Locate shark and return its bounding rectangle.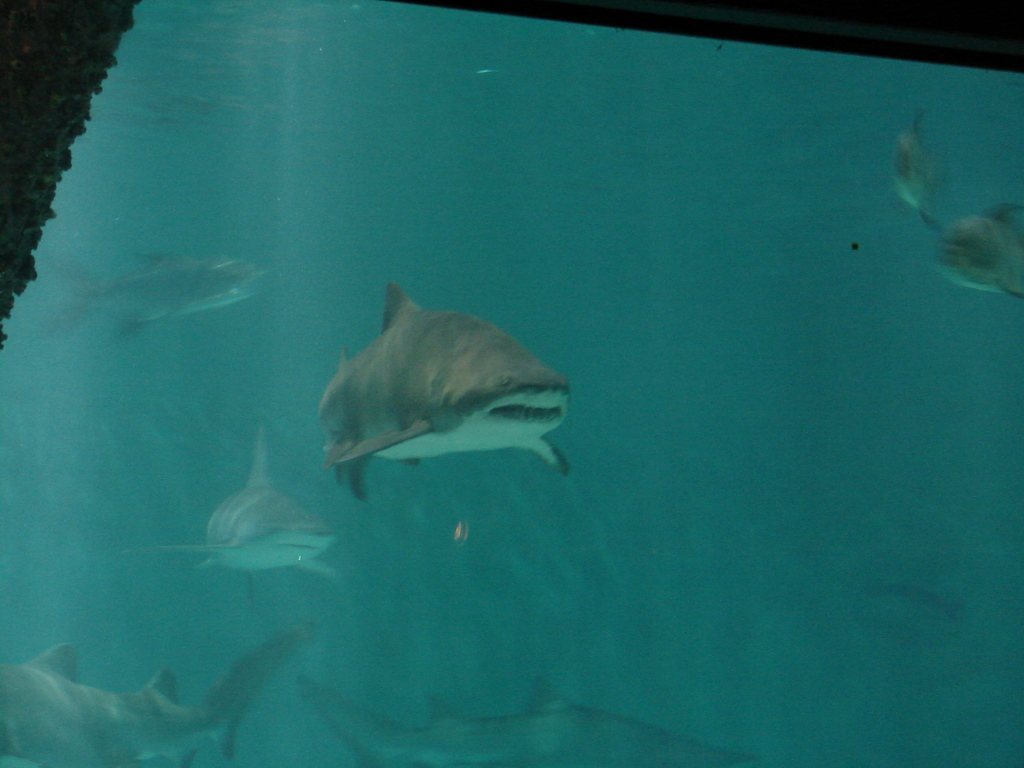
region(307, 669, 753, 762).
